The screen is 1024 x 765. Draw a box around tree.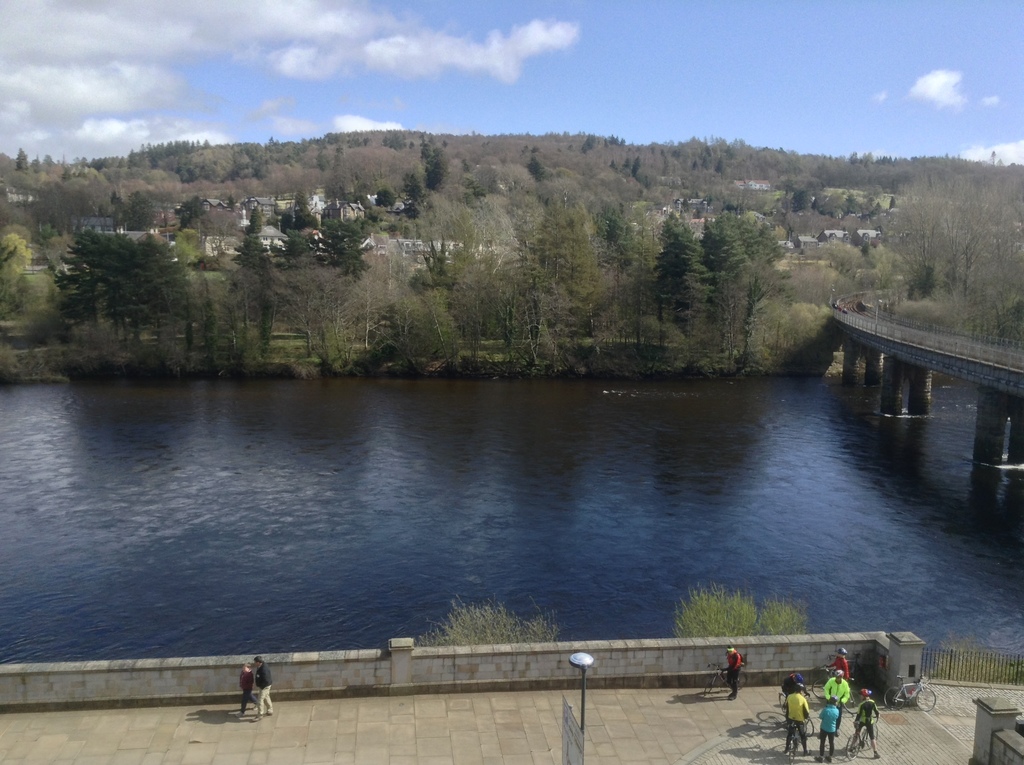
box=[322, 203, 377, 285].
